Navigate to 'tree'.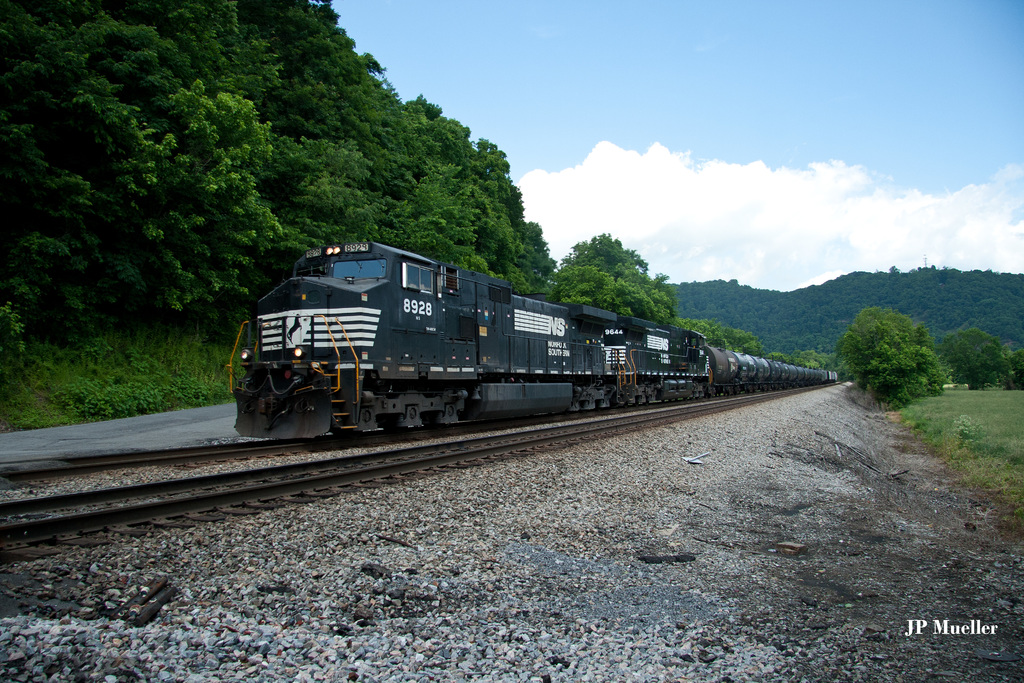
Navigation target: x1=941 y1=325 x2=1023 y2=391.
